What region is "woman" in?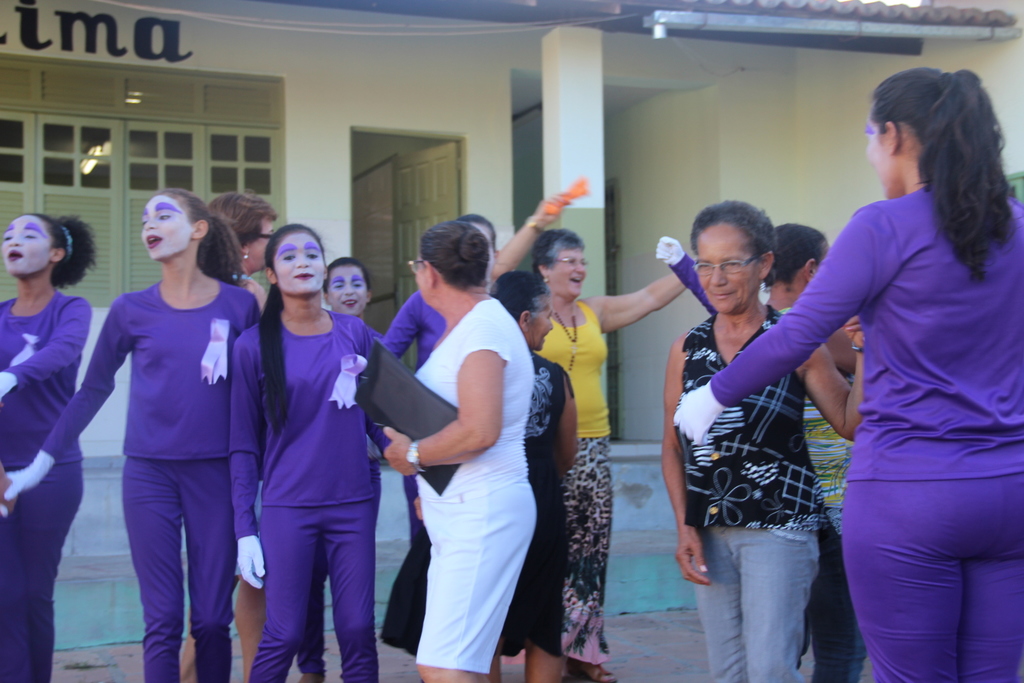
(676, 64, 1023, 682).
